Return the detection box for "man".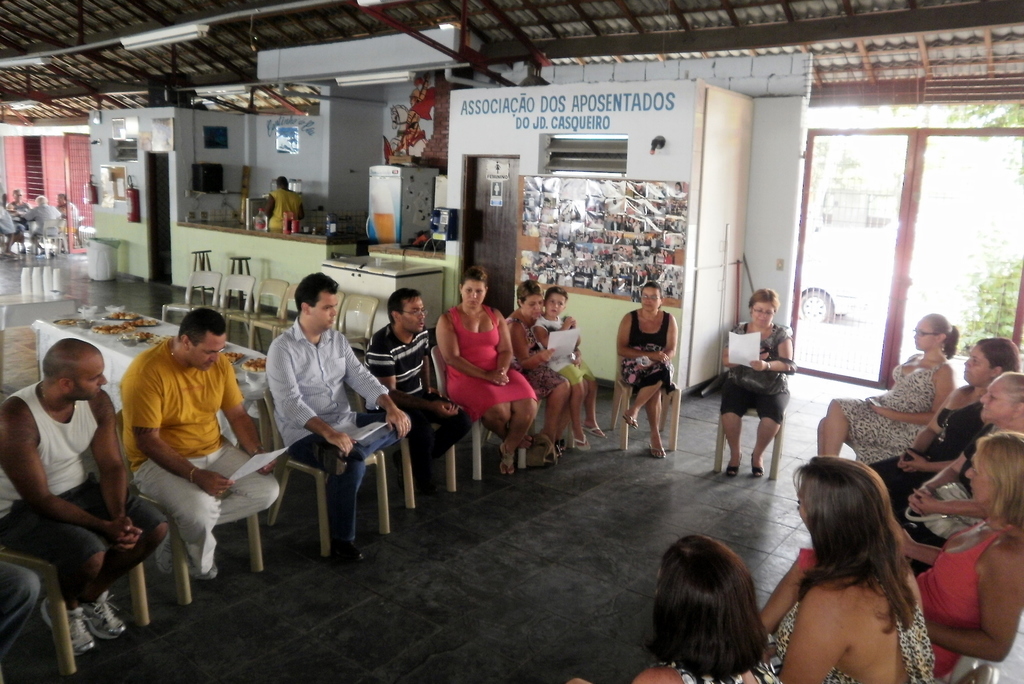
box(268, 272, 412, 563).
